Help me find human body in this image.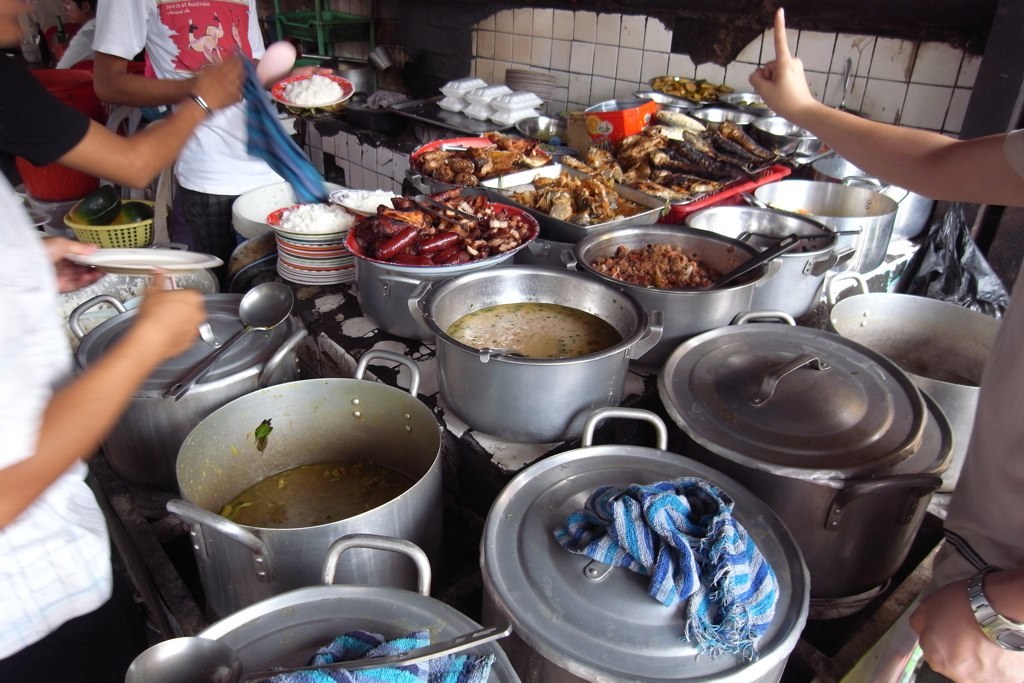
Found it: crop(0, 38, 253, 200).
